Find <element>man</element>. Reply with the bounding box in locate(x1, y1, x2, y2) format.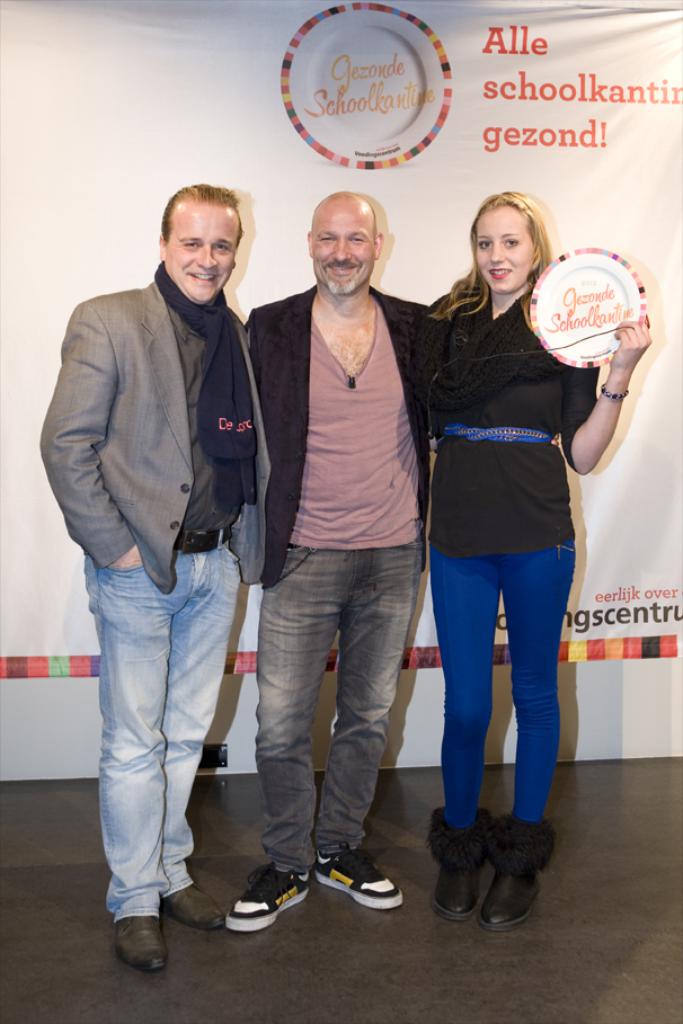
locate(47, 164, 292, 970).
